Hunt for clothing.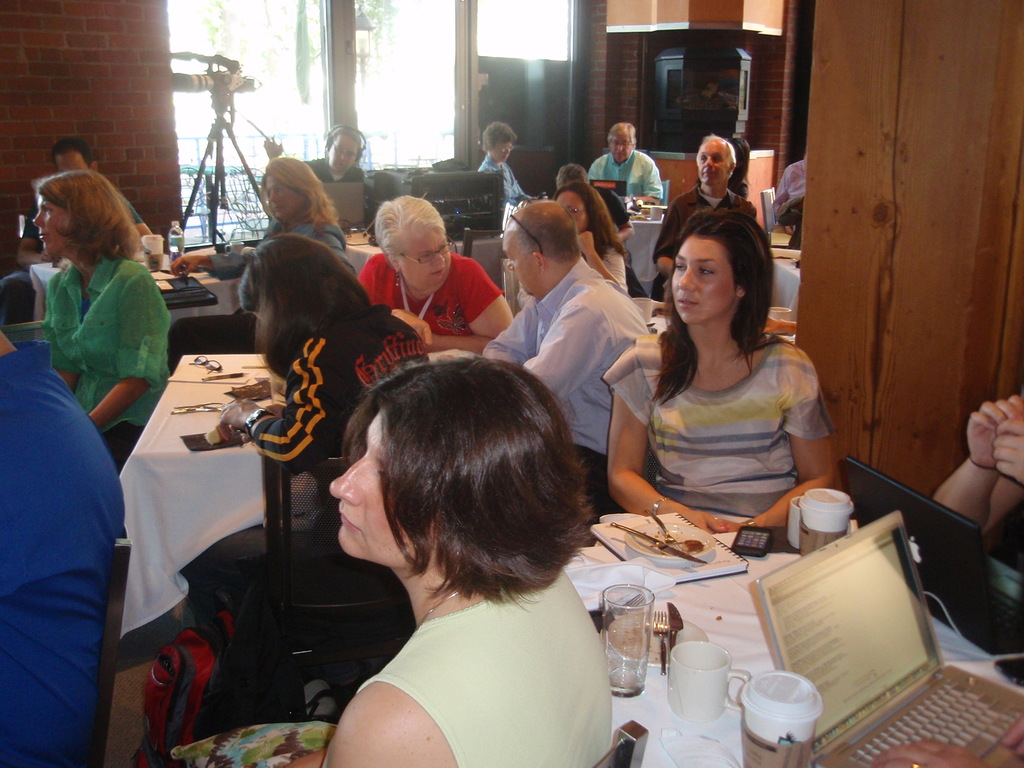
Hunted down at [304,162,366,197].
